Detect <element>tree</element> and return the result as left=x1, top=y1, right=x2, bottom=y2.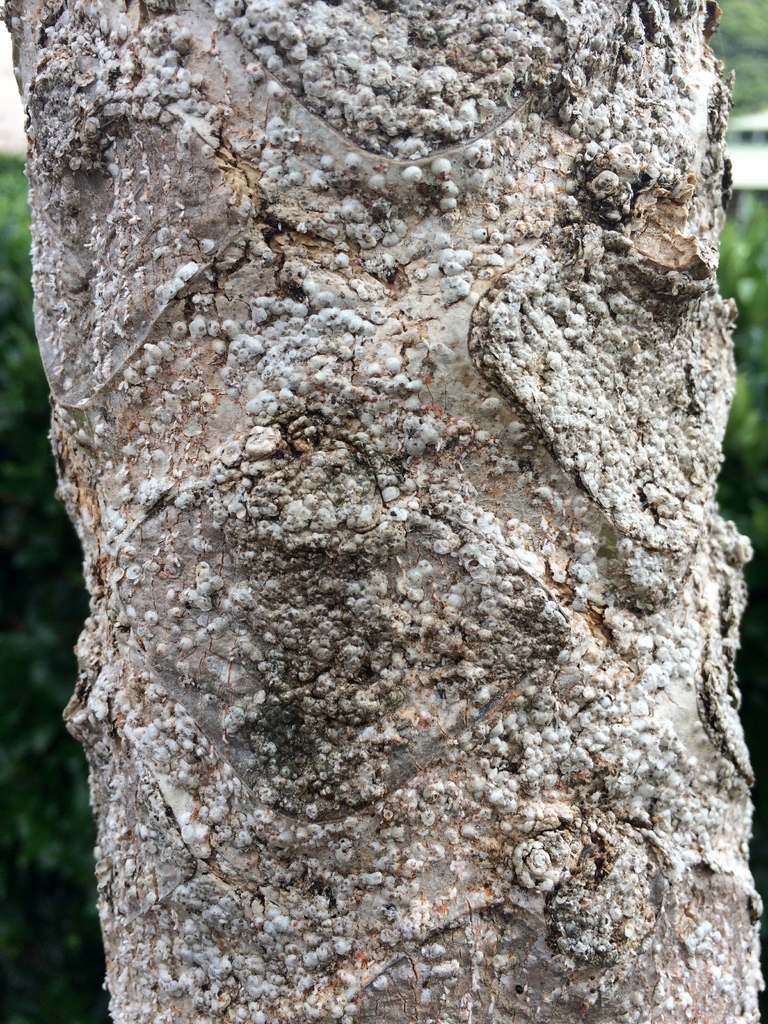
left=0, top=0, right=767, bottom=1023.
